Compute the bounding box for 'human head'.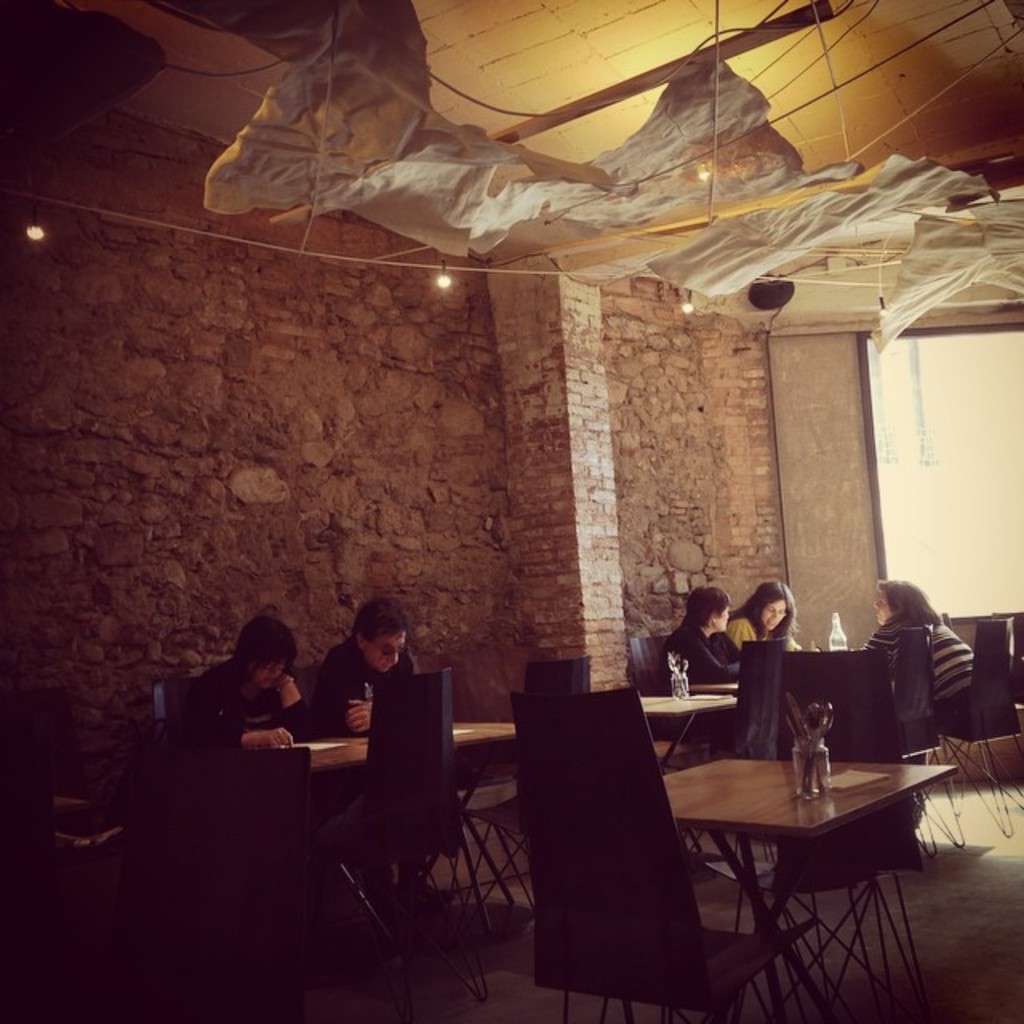
750, 586, 794, 630.
